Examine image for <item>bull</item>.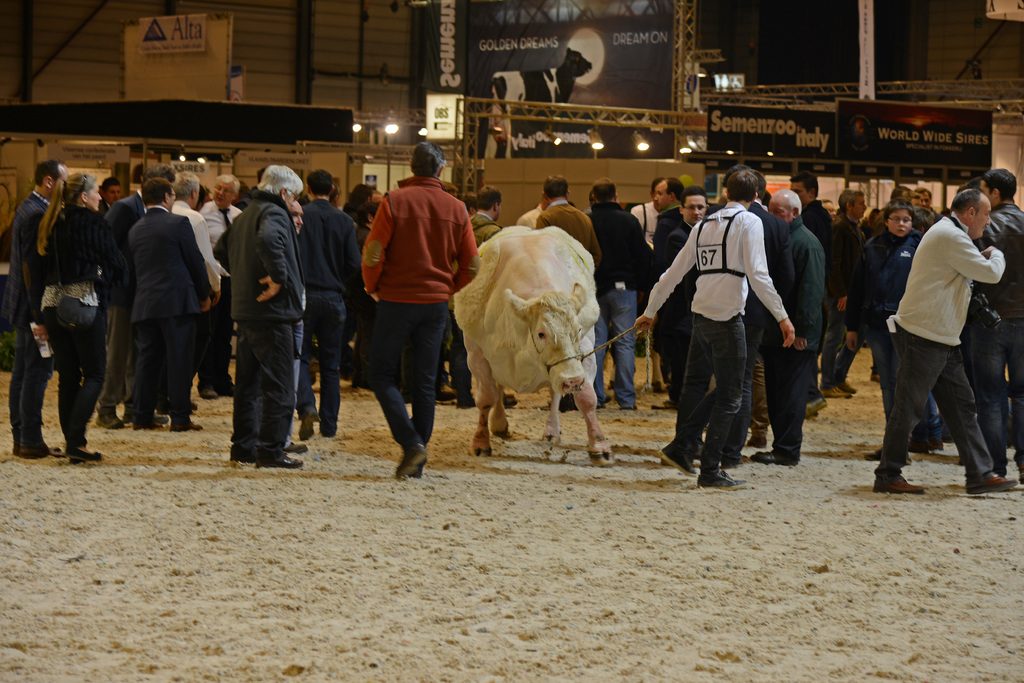
Examination result: (left=453, top=209, right=637, bottom=470).
